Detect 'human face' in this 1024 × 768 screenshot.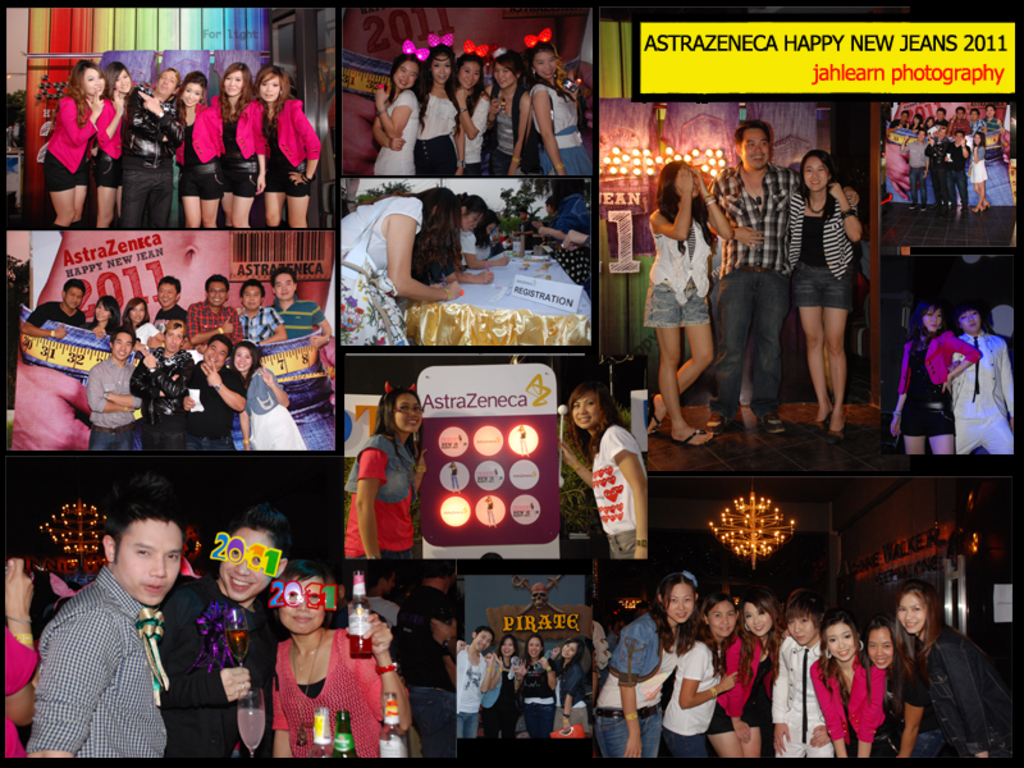
Detection: {"x1": 280, "y1": 577, "x2": 328, "y2": 635}.
